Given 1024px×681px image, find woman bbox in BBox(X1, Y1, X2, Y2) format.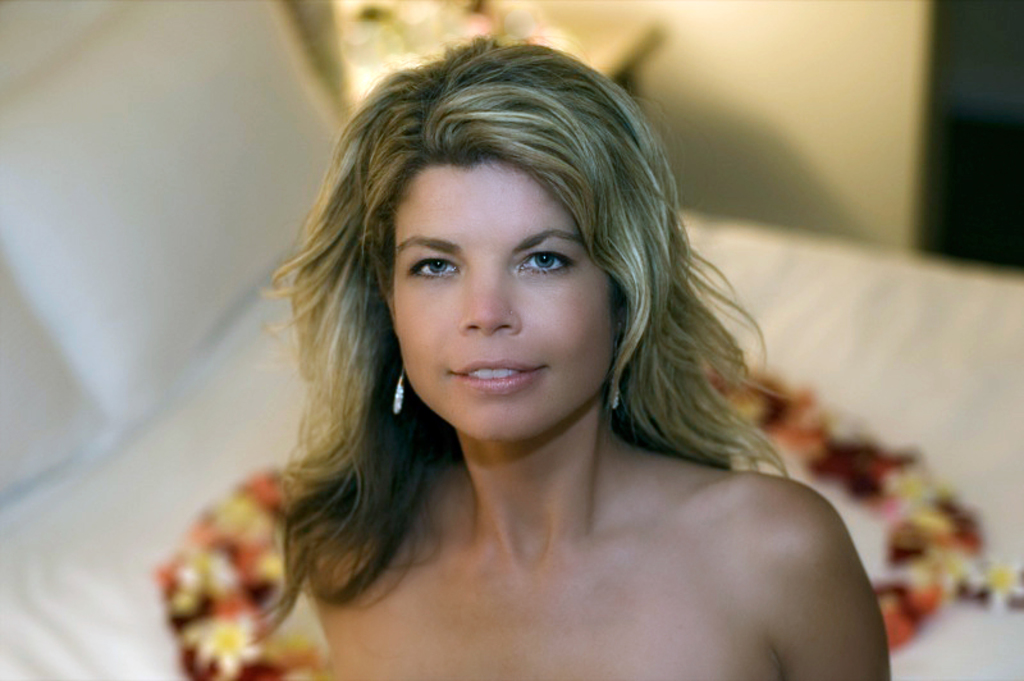
BBox(186, 31, 876, 676).
